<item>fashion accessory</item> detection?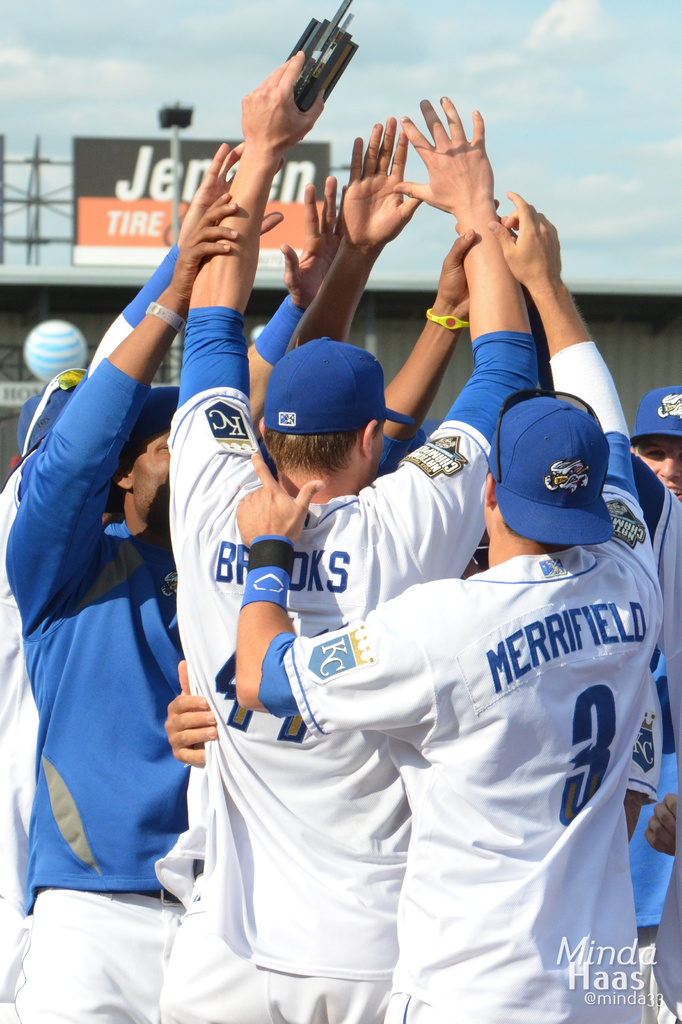
bbox=[20, 378, 88, 458]
